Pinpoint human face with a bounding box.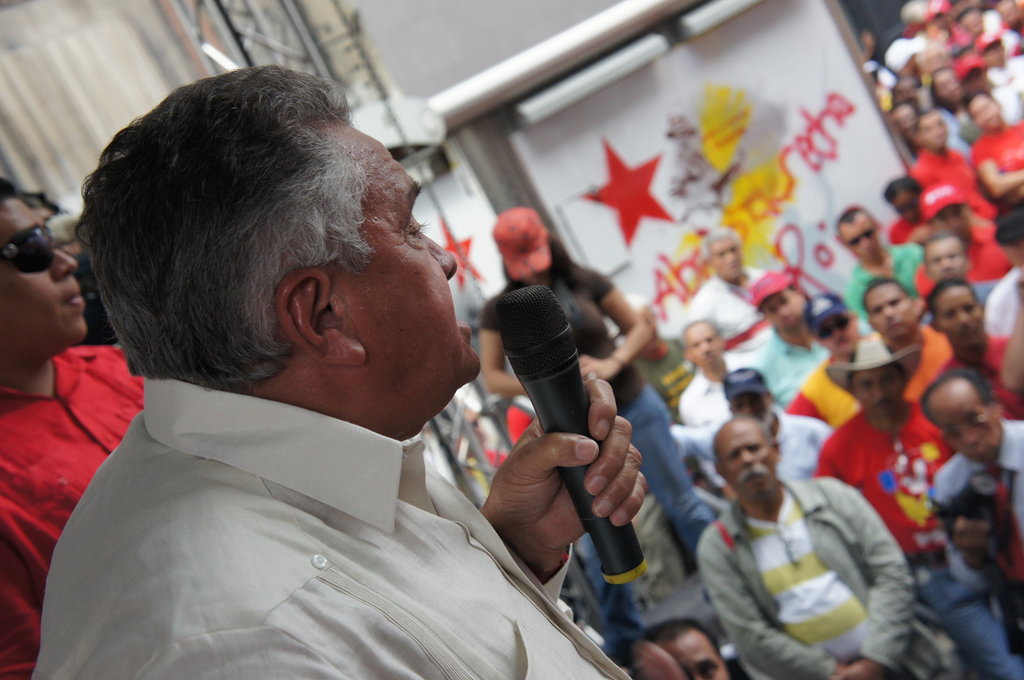
(895,111,922,137).
